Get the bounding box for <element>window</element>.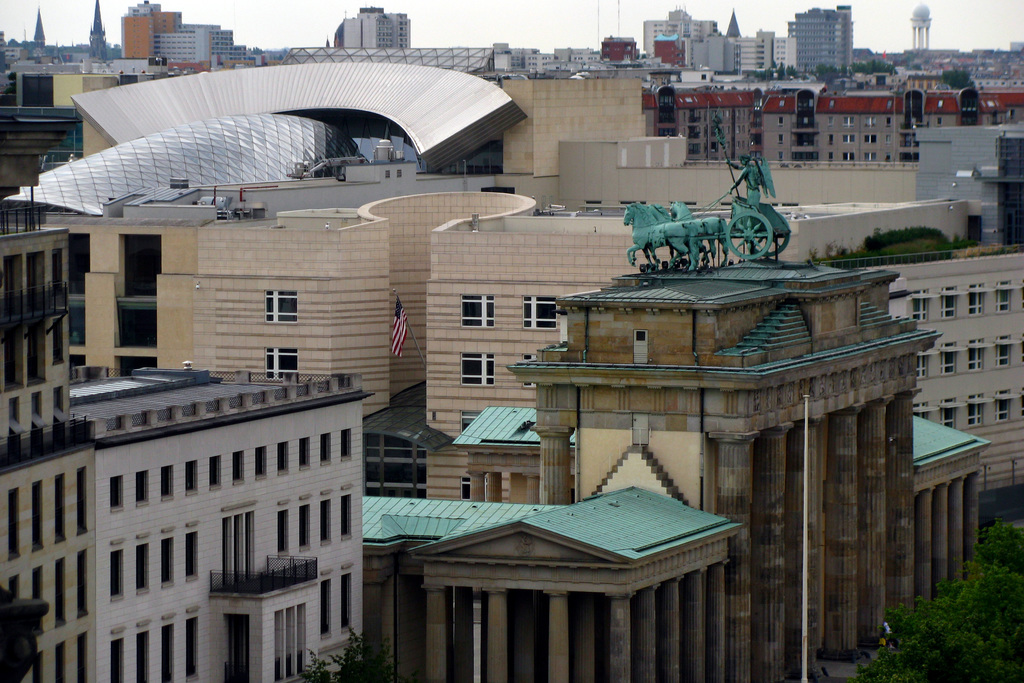
locate(340, 495, 350, 541).
